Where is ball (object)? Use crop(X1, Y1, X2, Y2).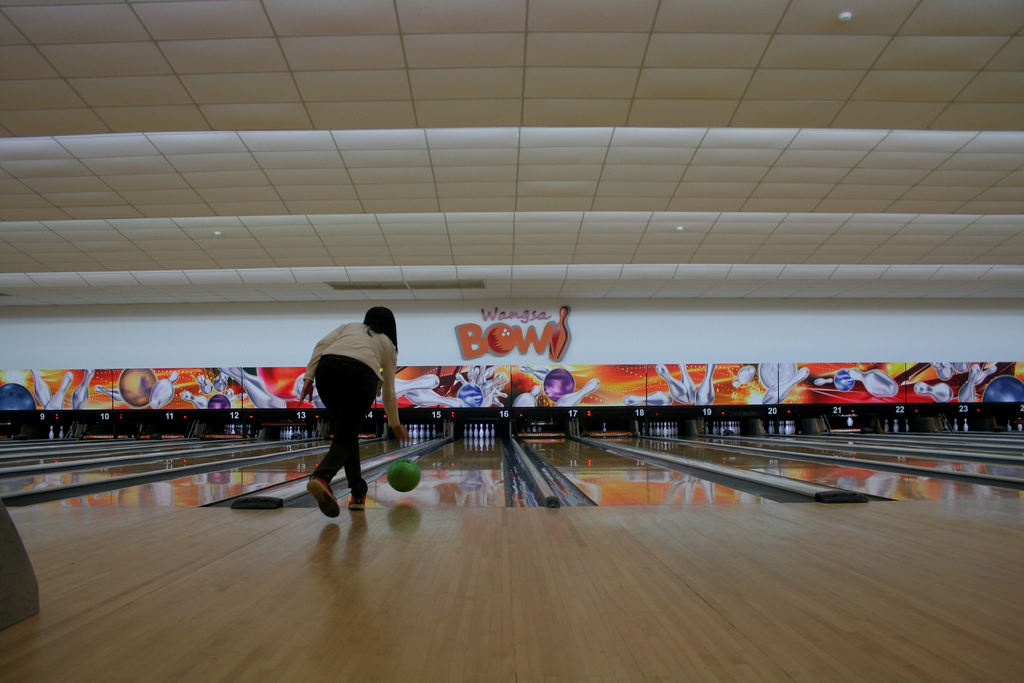
crop(121, 366, 158, 404).
